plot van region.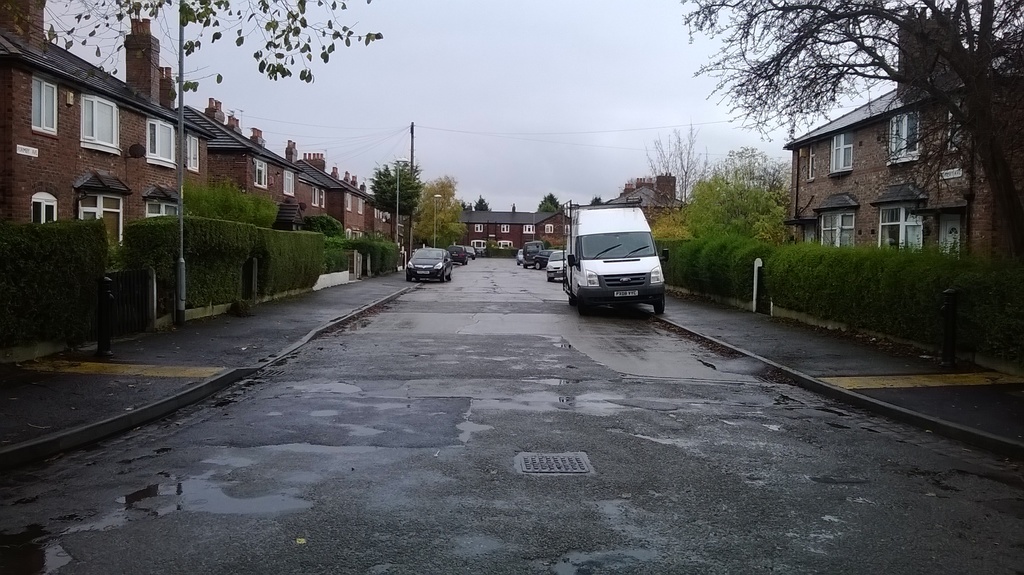
Plotted at left=521, top=240, right=546, bottom=269.
